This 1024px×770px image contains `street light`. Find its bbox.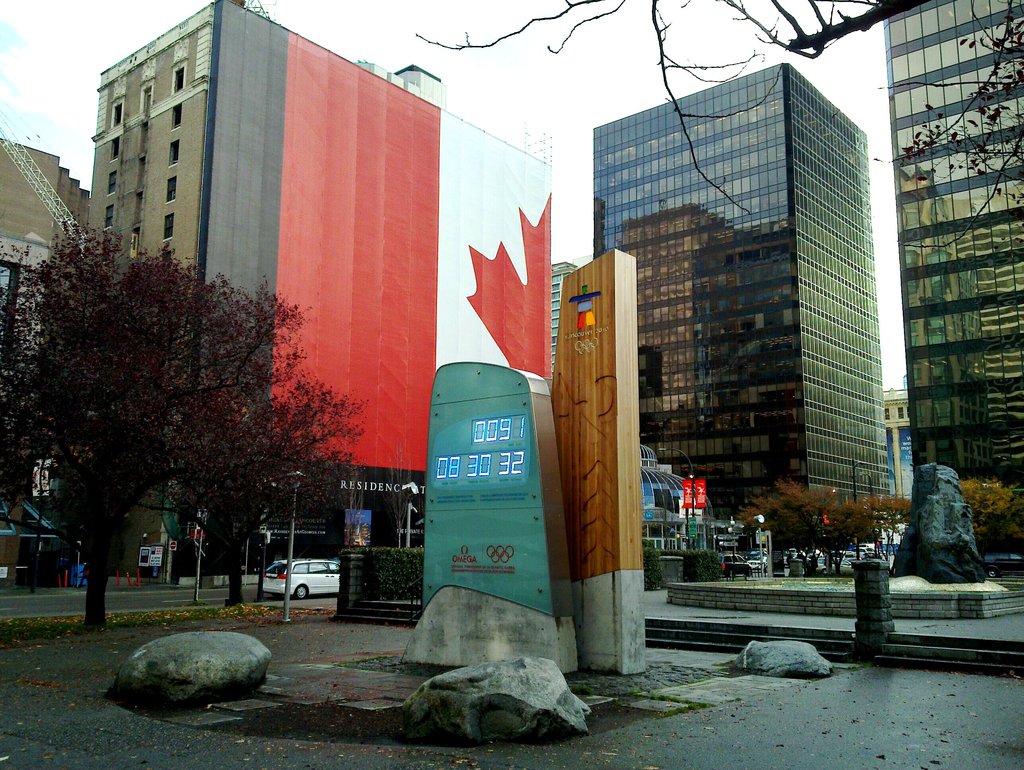
x1=847, y1=457, x2=861, y2=560.
